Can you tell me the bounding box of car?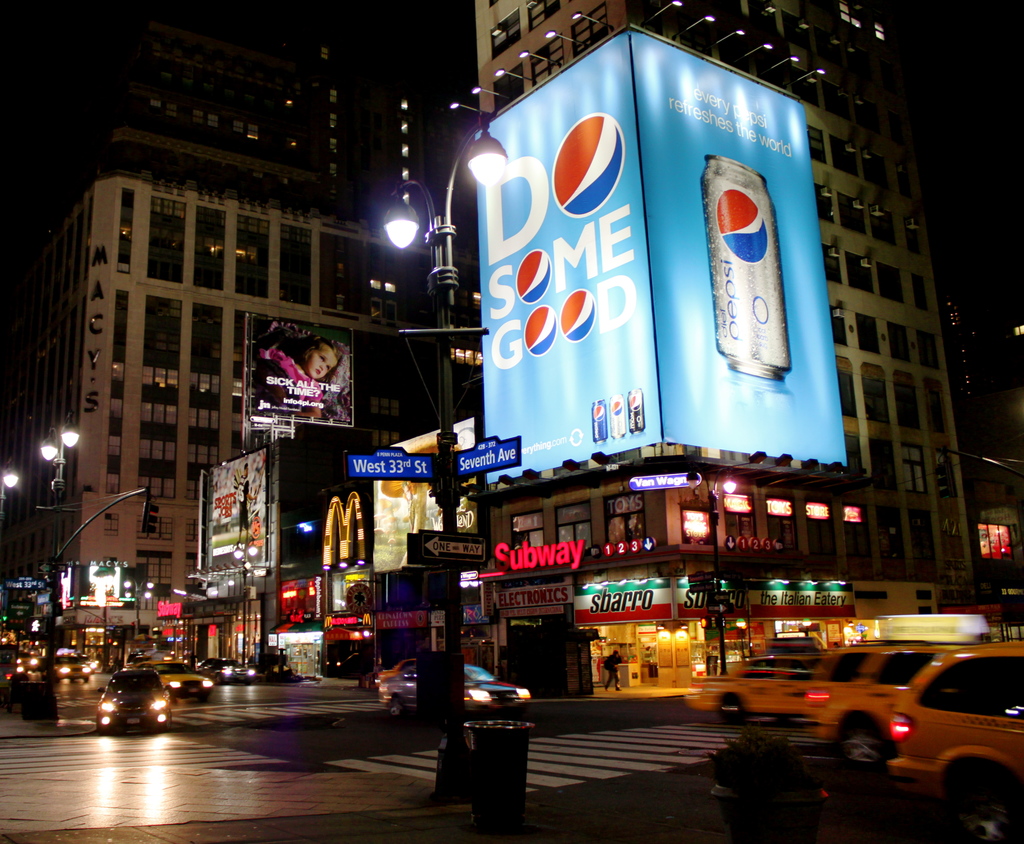
[left=86, top=665, right=171, bottom=738].
